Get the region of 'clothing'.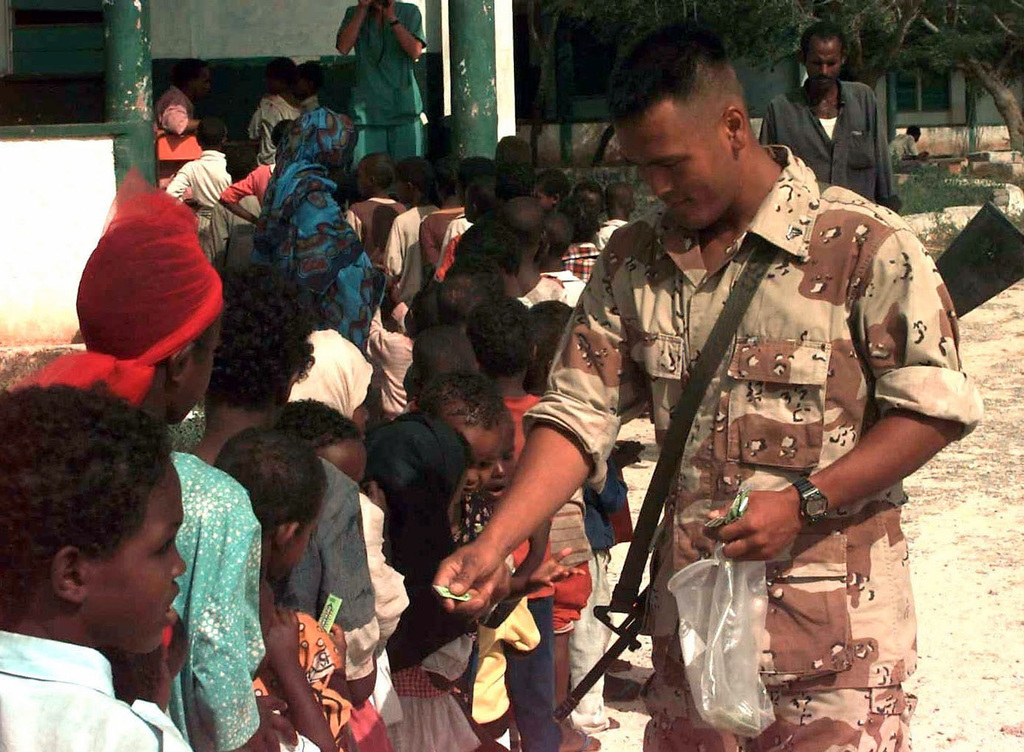
[x1=248, y1=604, x2=393, y2=751].
